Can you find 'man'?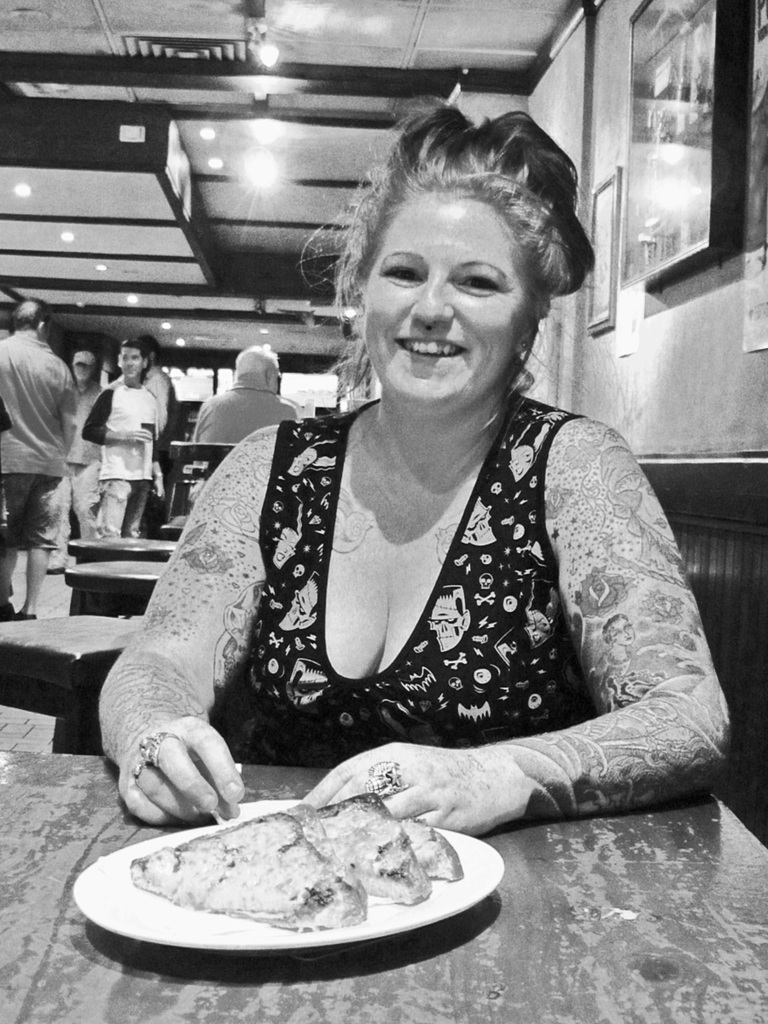
Yes, bounding box: bbox(147, 333, 178, 526).
